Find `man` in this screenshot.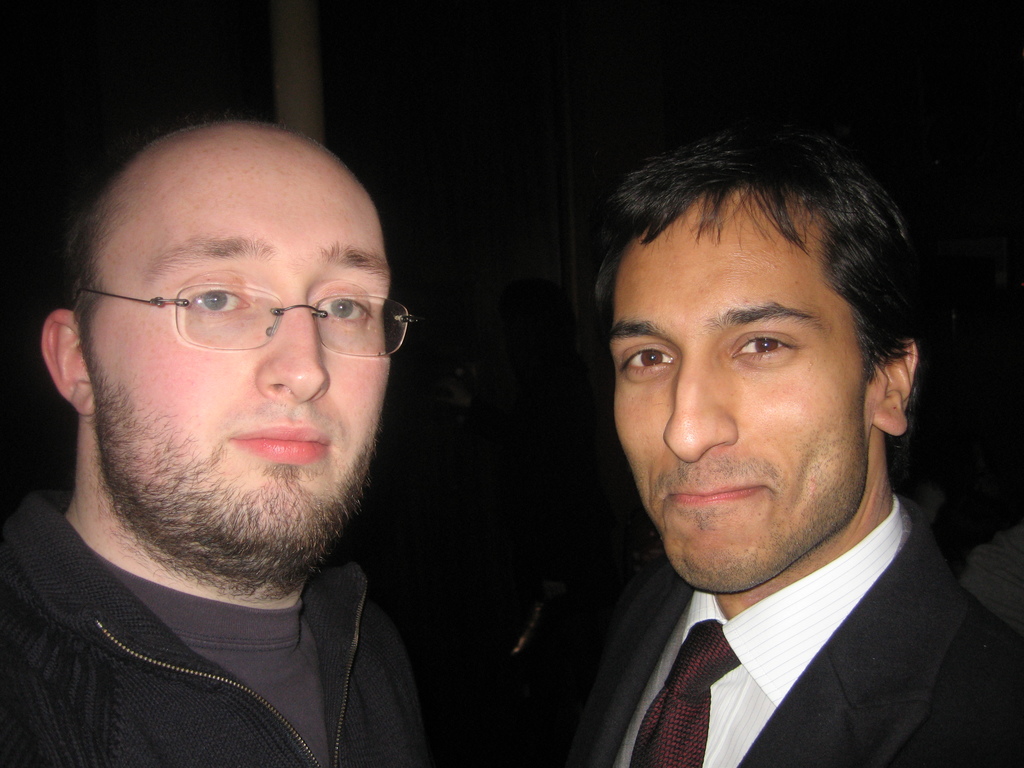
The bounding box for `man` is box(0, 115, 454, 767).
